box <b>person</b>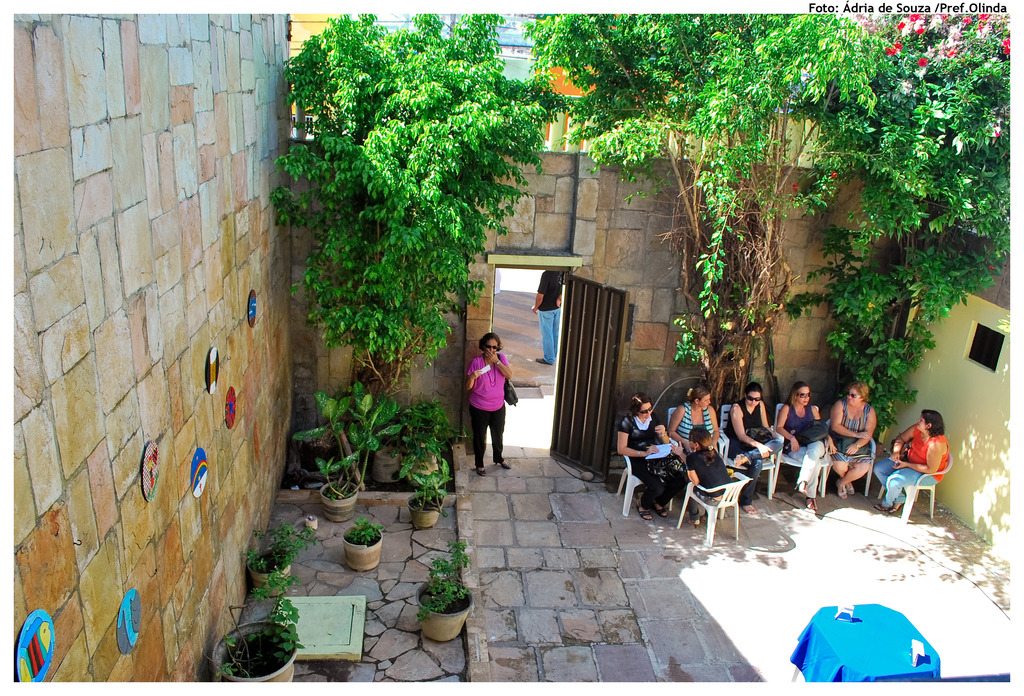
detection(614, 392, 682, 521)
